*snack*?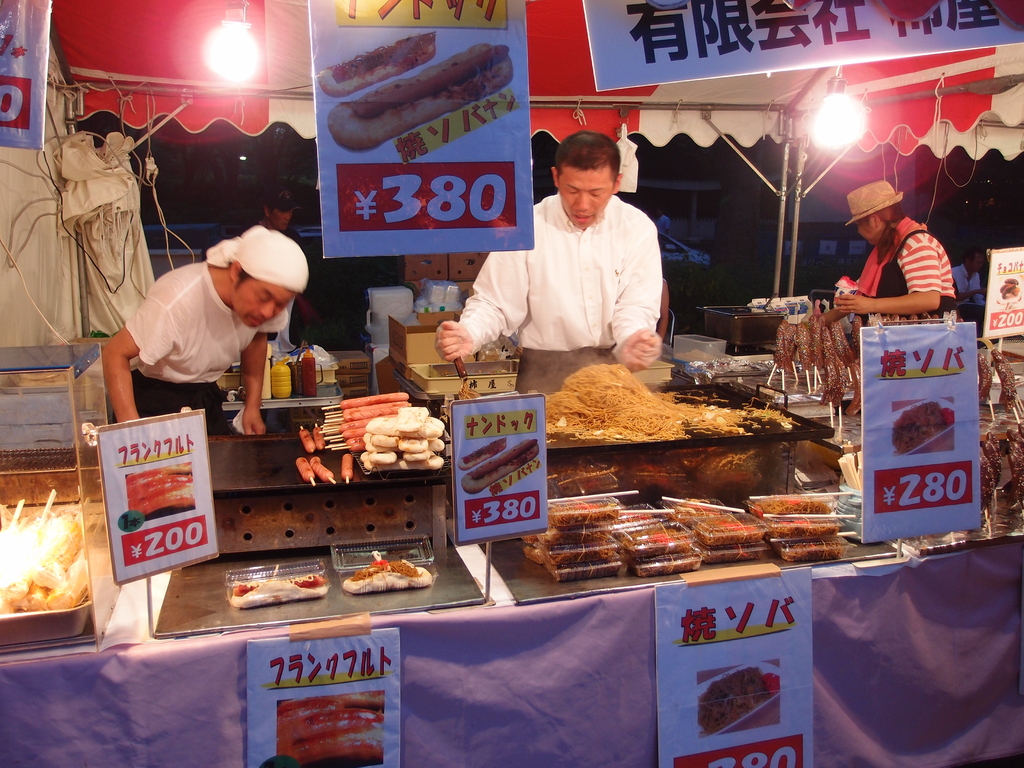
pyautogui.locateOnScreen(299, 427, 315, 454)
